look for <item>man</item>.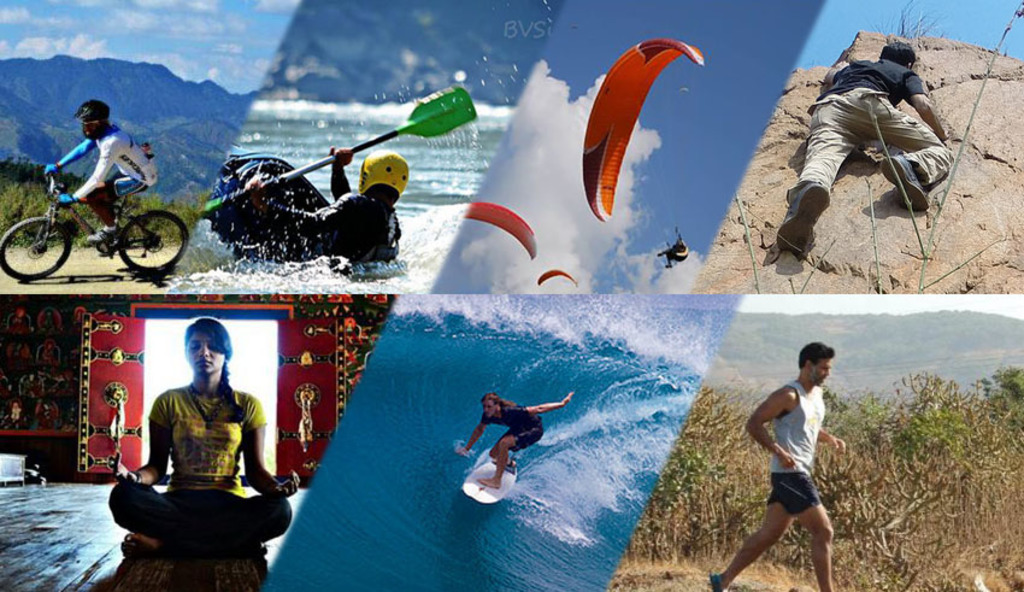
Found: Rect(41, 98, 158, 245).
